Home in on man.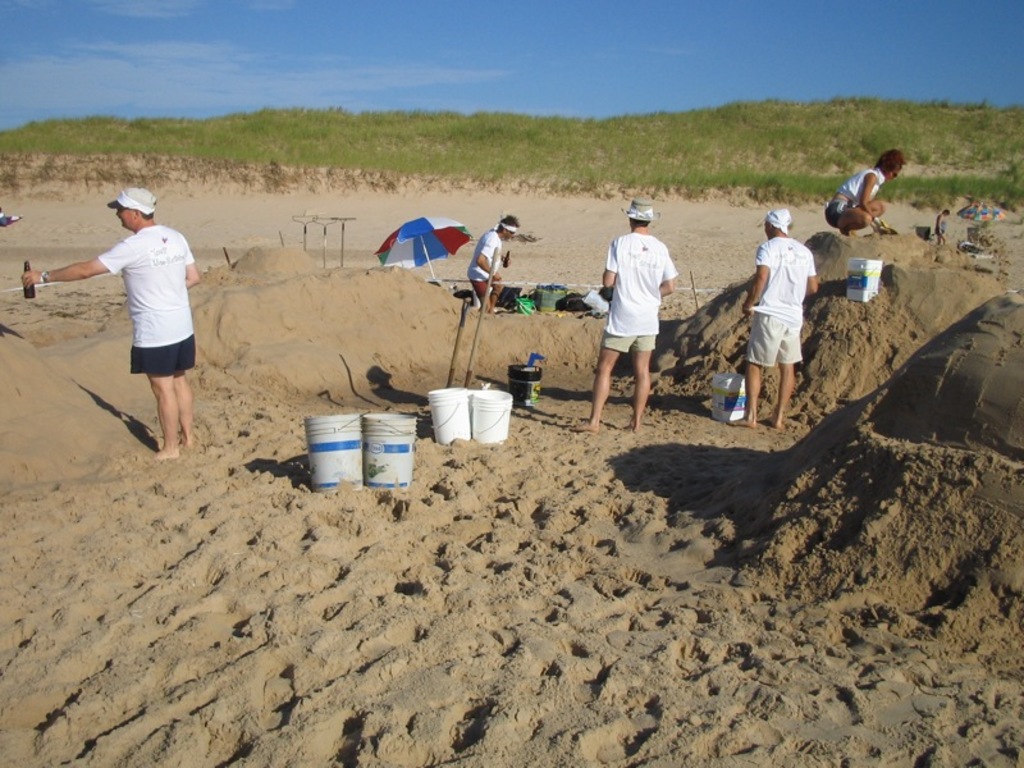
Homed in at [466,214,521,315].
